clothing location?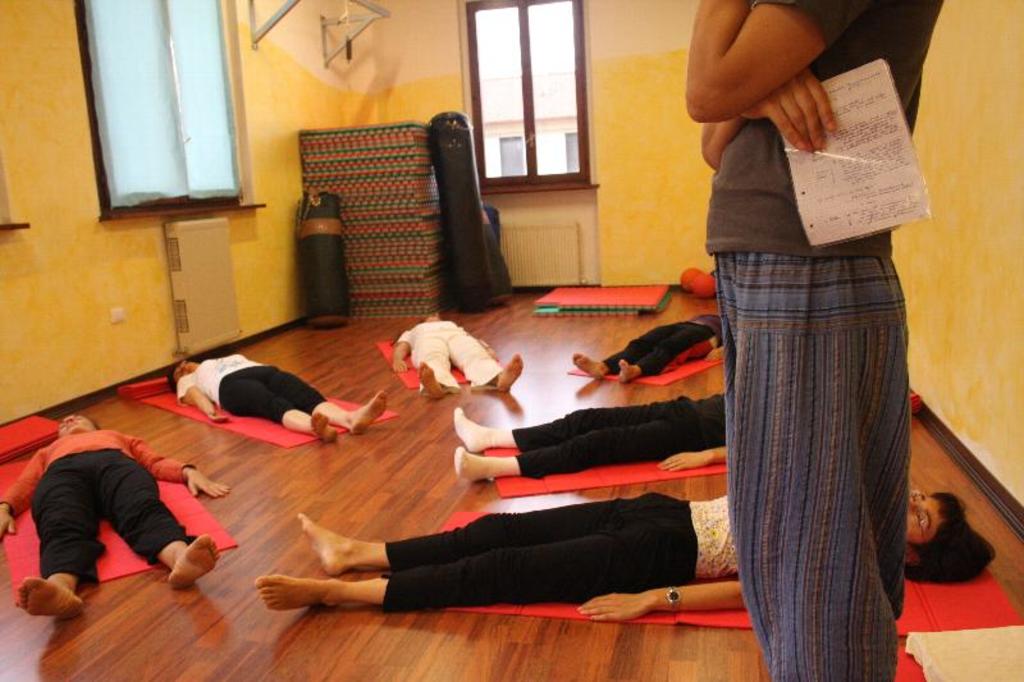
<bbox>600, 312, 731, 366</bbox>
